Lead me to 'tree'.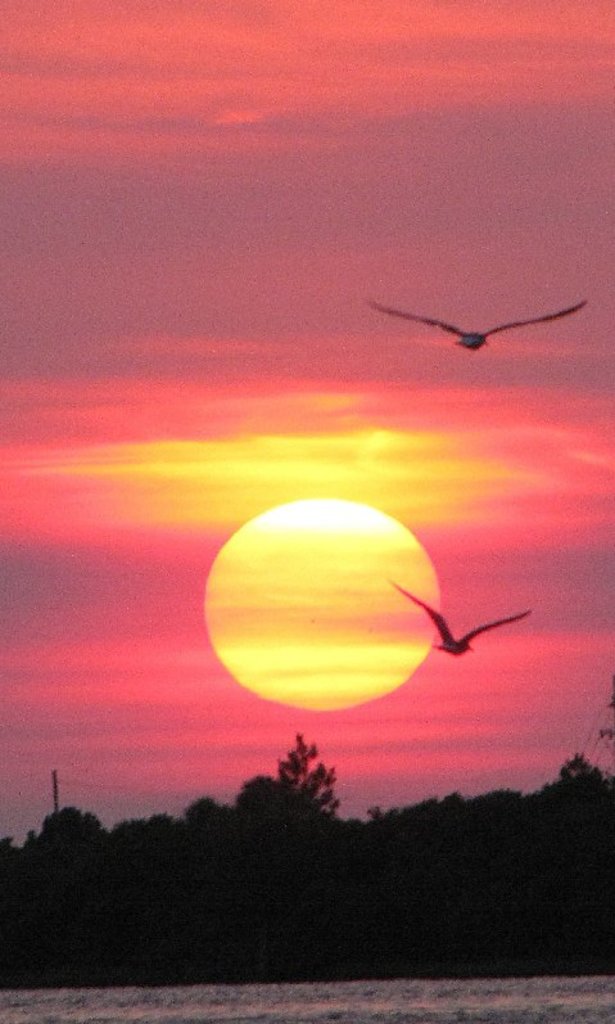
Lead to <box>263,746,358,816</box>.
